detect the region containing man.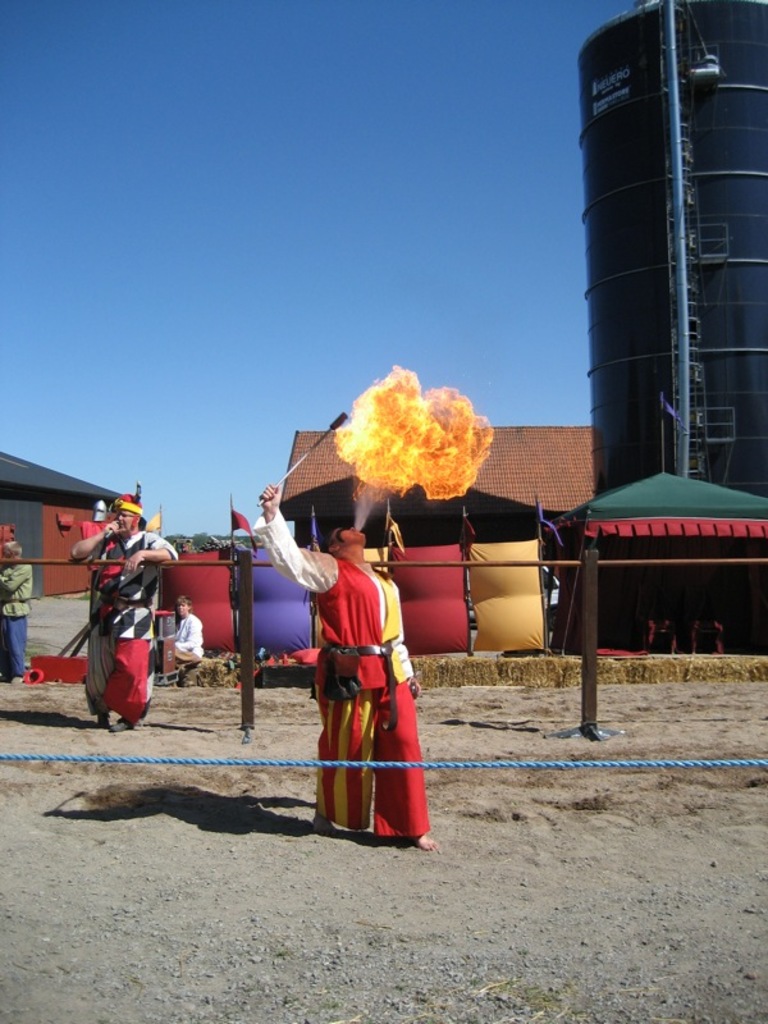
detection(0, 540, 33, 686).
